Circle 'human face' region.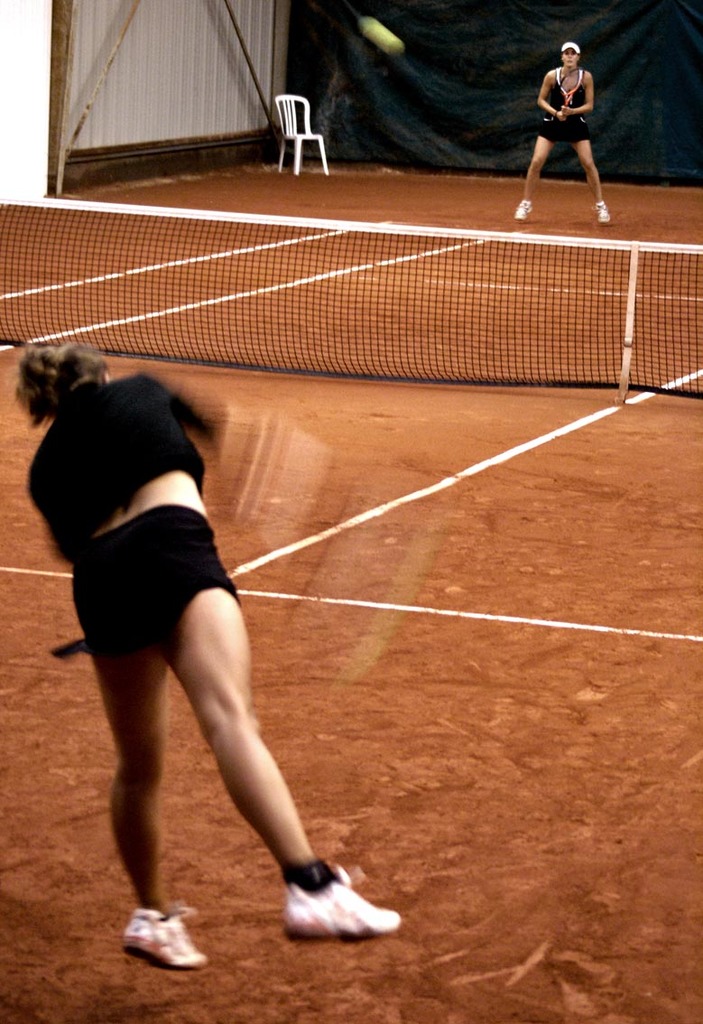
Region: [561, 46, 578, 67].
